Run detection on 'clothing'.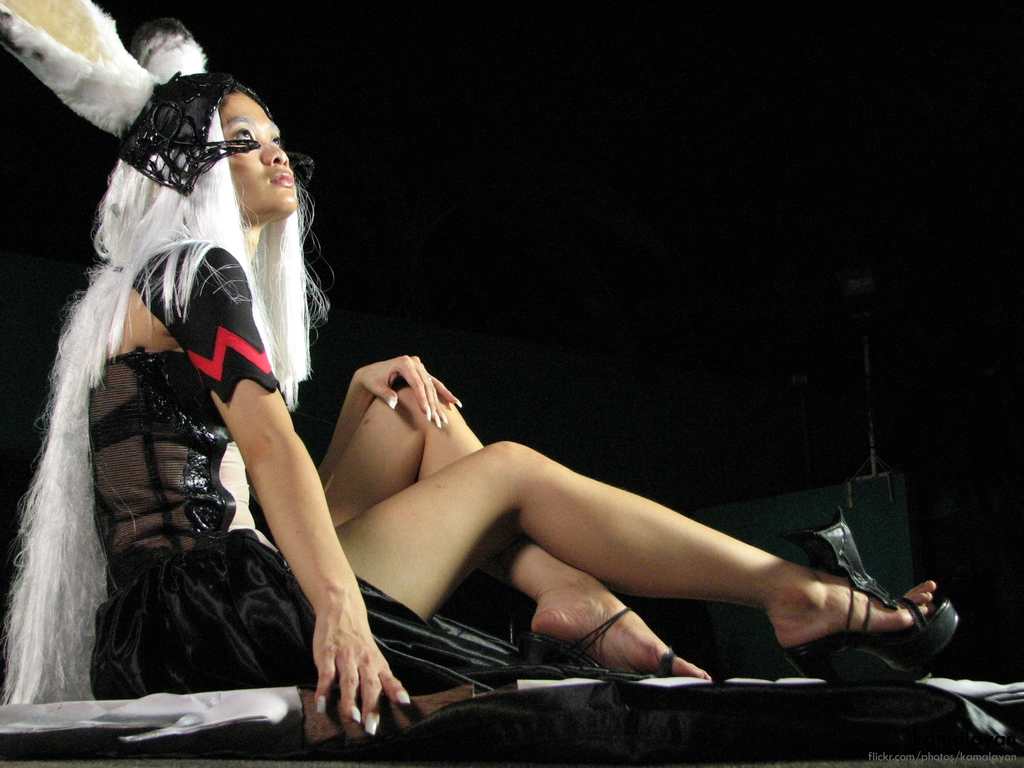
Result: [79,234,538,699].
